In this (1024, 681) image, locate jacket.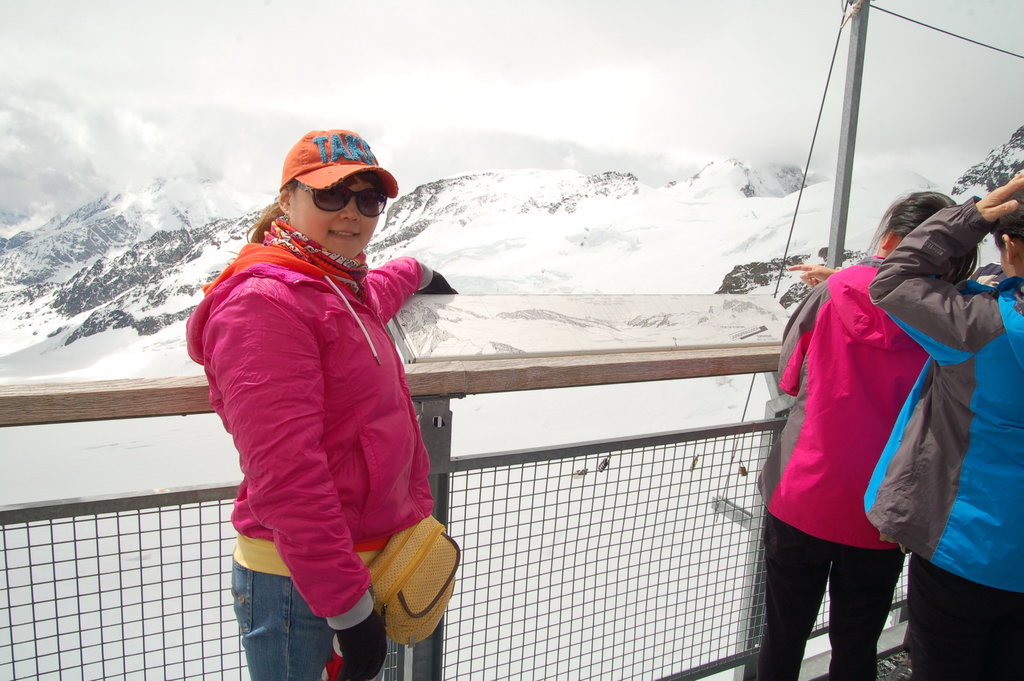
Bounding box: x1=764 y1=255 x2=921 y2=544.
